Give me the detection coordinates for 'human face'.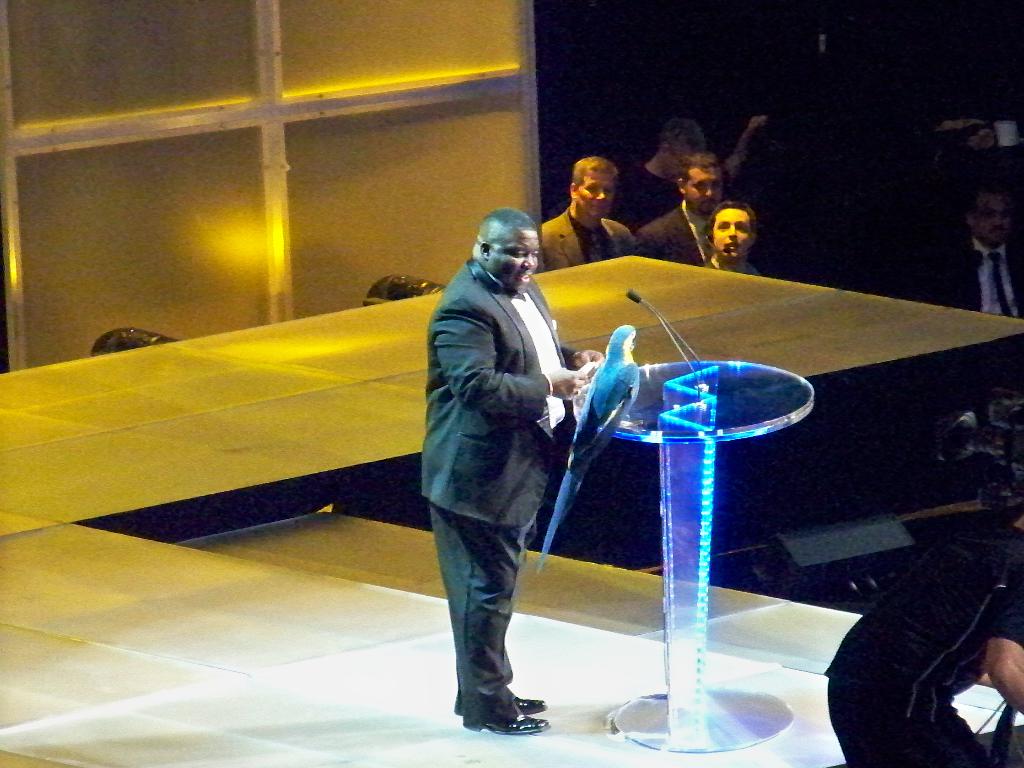
BBox(690, 166, 717, 212).
